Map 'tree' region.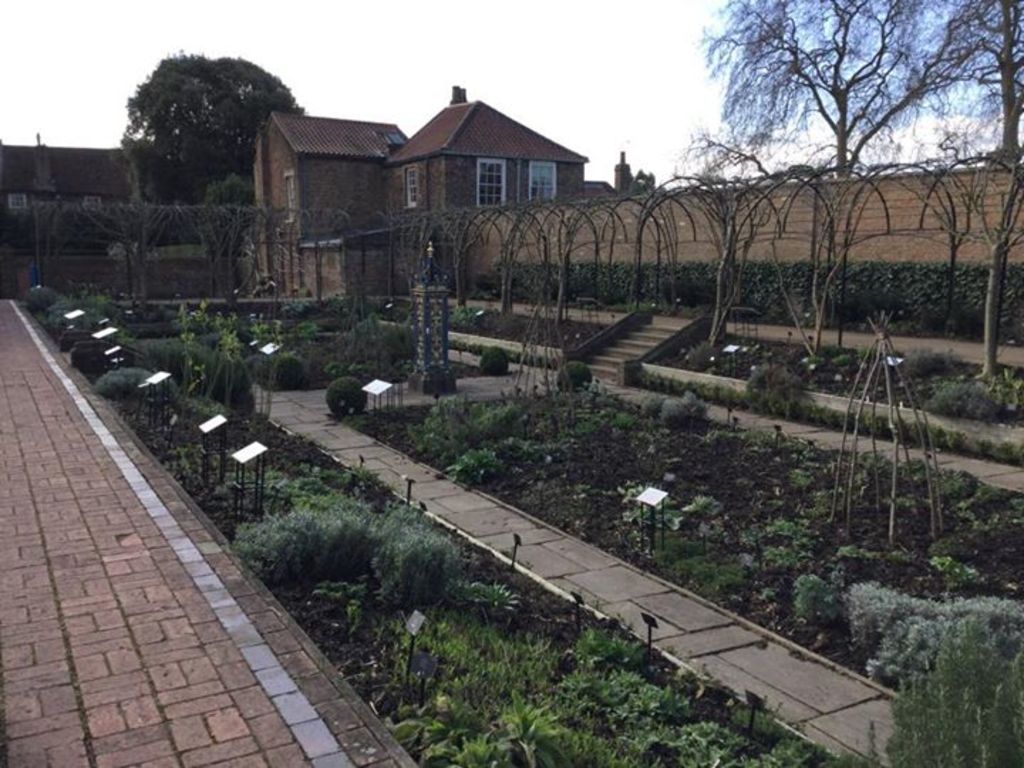
Mapped to [left=110, top=36, right=329, bottom=213].
